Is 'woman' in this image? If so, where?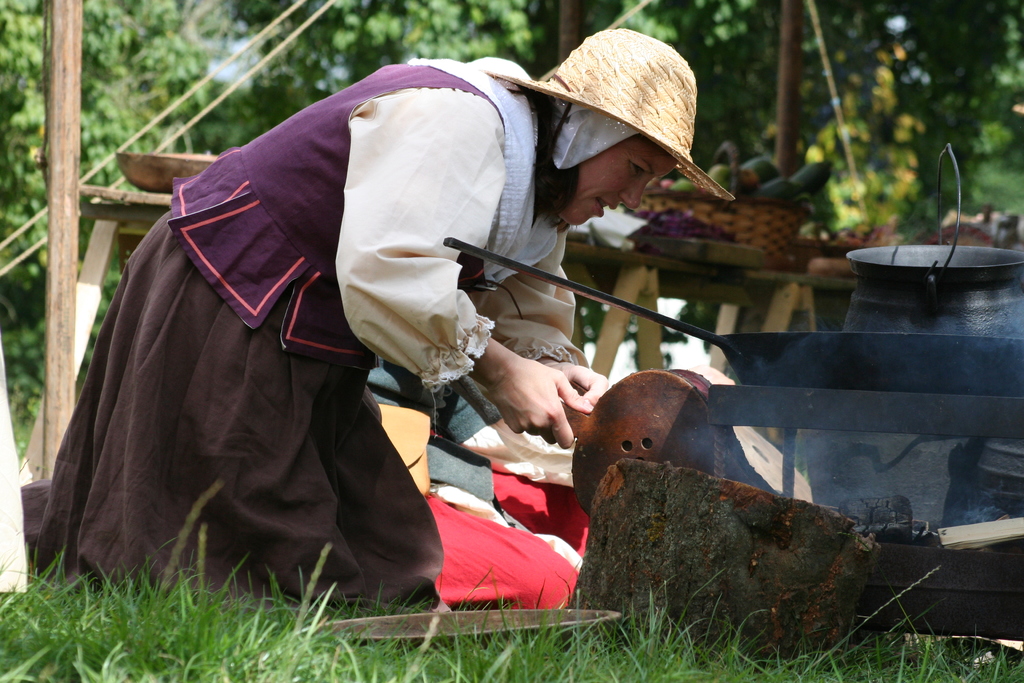
Yes, at (54,60,689,639).
